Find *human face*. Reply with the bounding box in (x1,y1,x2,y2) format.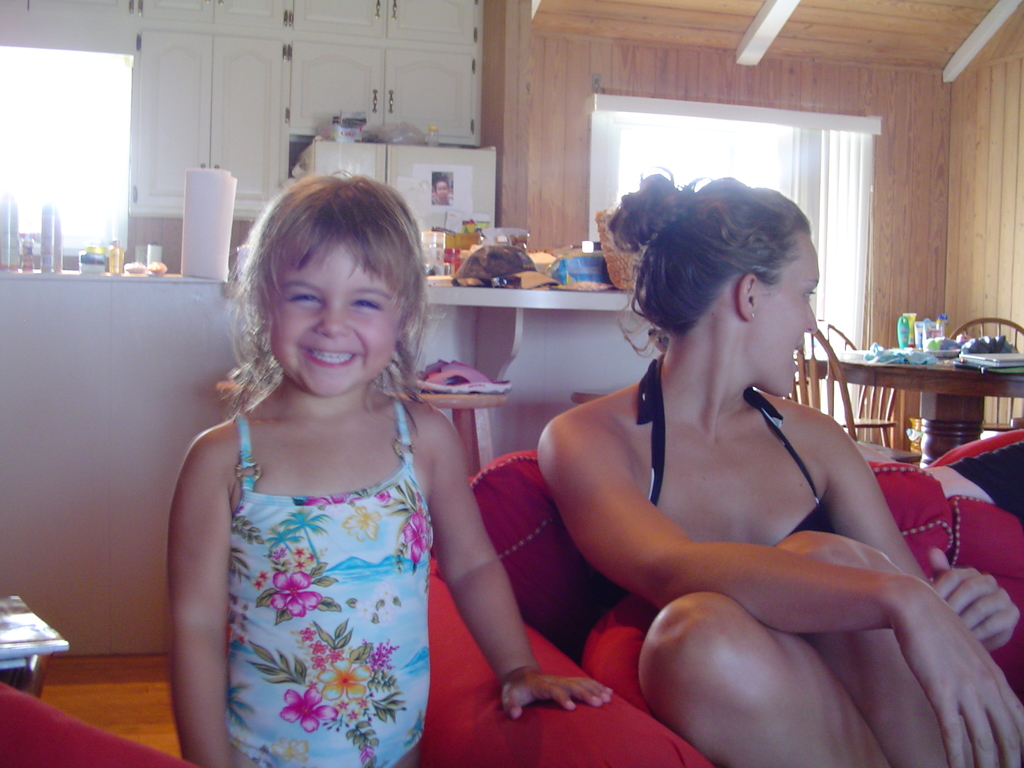
(266,239,397,397).
